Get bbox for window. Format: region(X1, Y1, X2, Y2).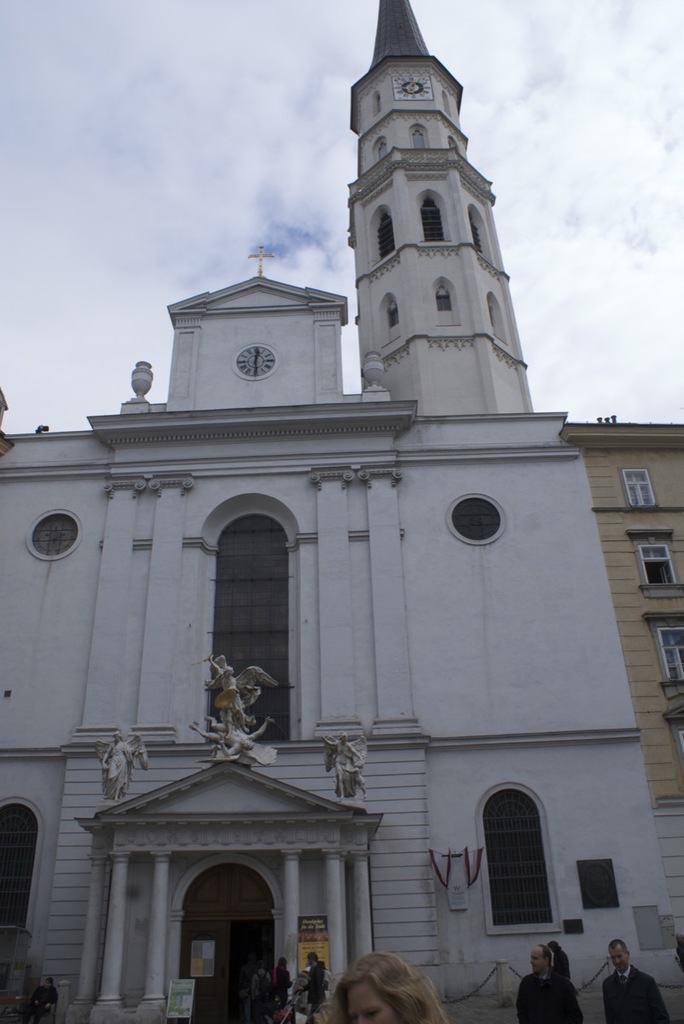
region(646, 609, 683, 687).
